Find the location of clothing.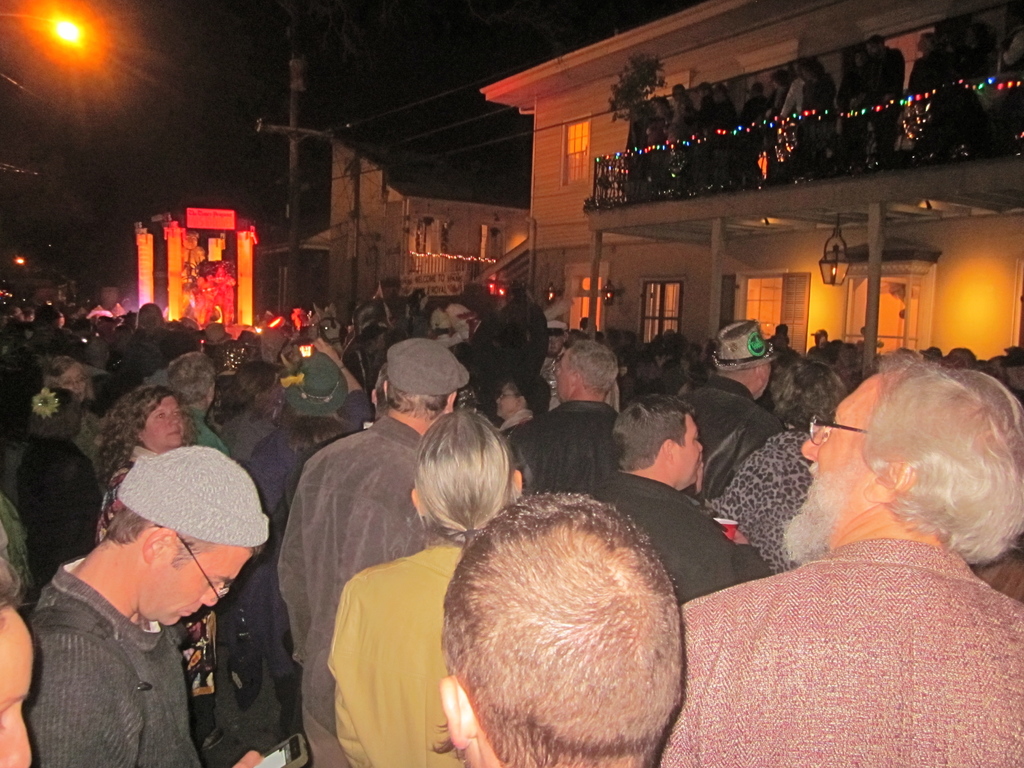
Location: {"left": 170, "top": 408, "right": 227, "bottom": 450}.
